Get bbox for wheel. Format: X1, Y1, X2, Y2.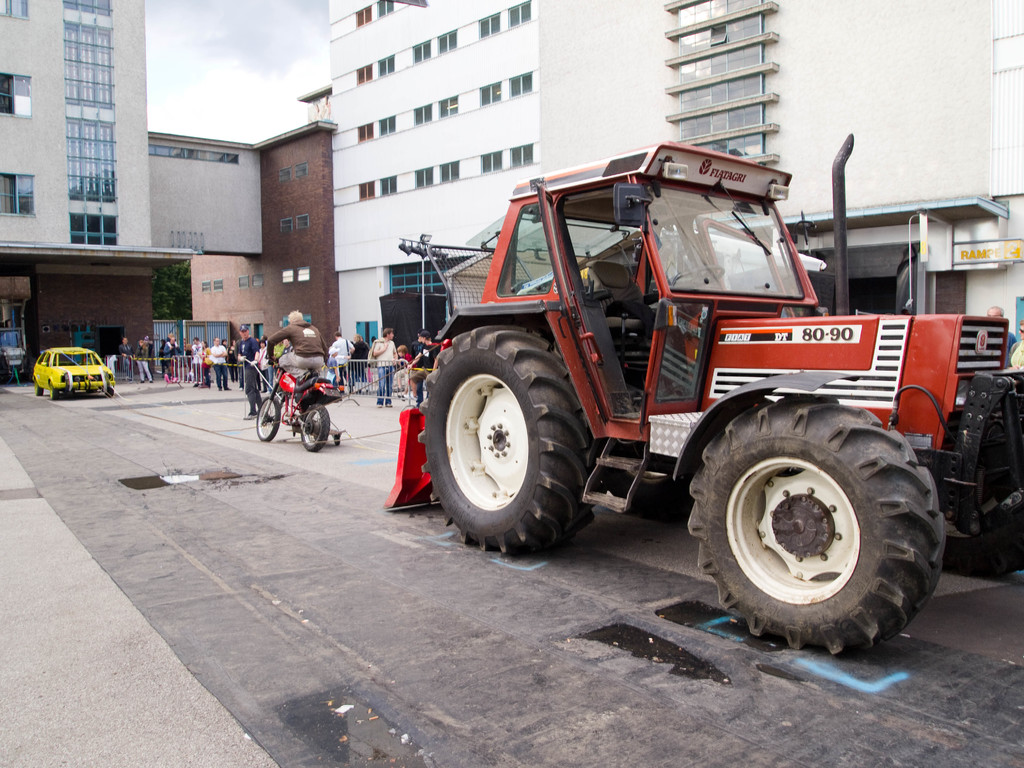
941, 512, 1023, 576.
